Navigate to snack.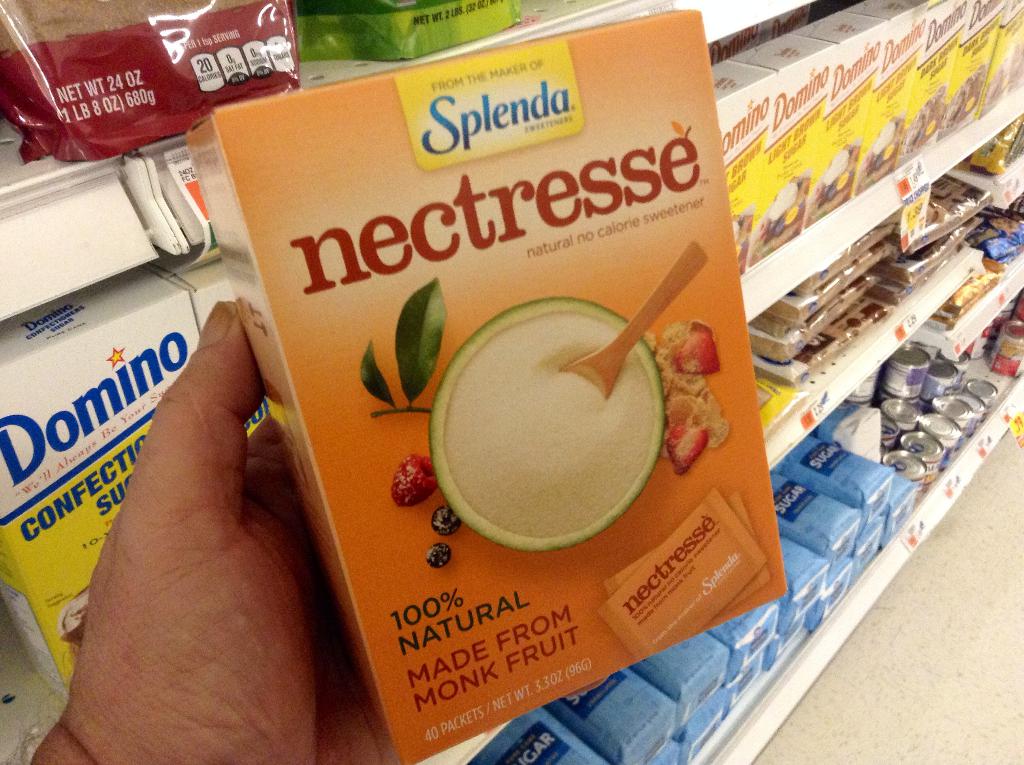
Navigation target: (903,98,941,152).
